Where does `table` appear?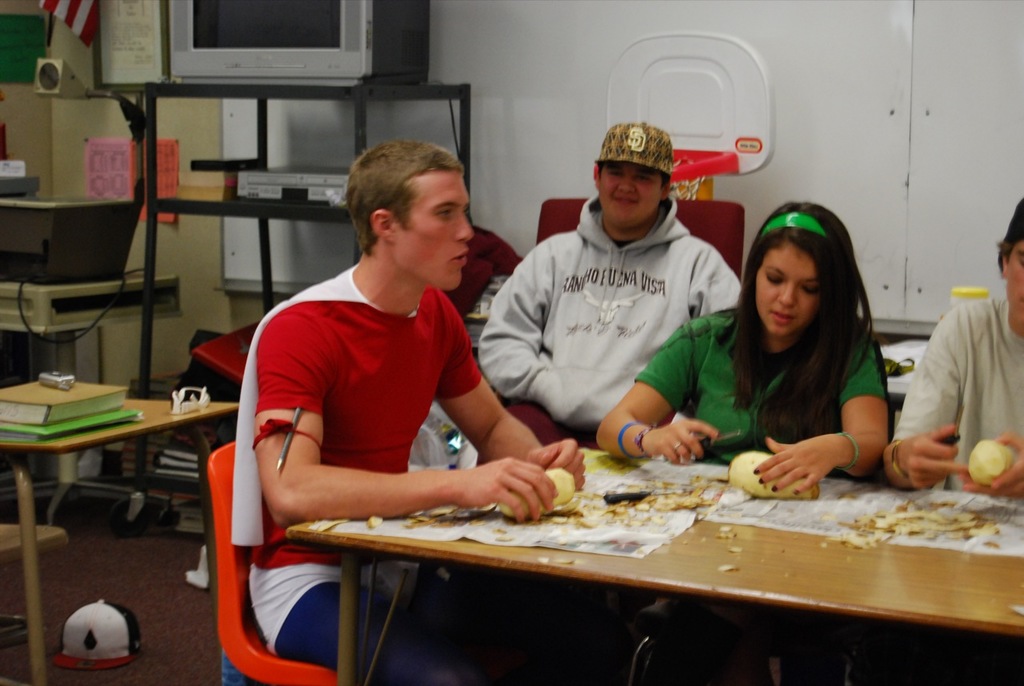
Appears at region(2, 370, 239, 685).
